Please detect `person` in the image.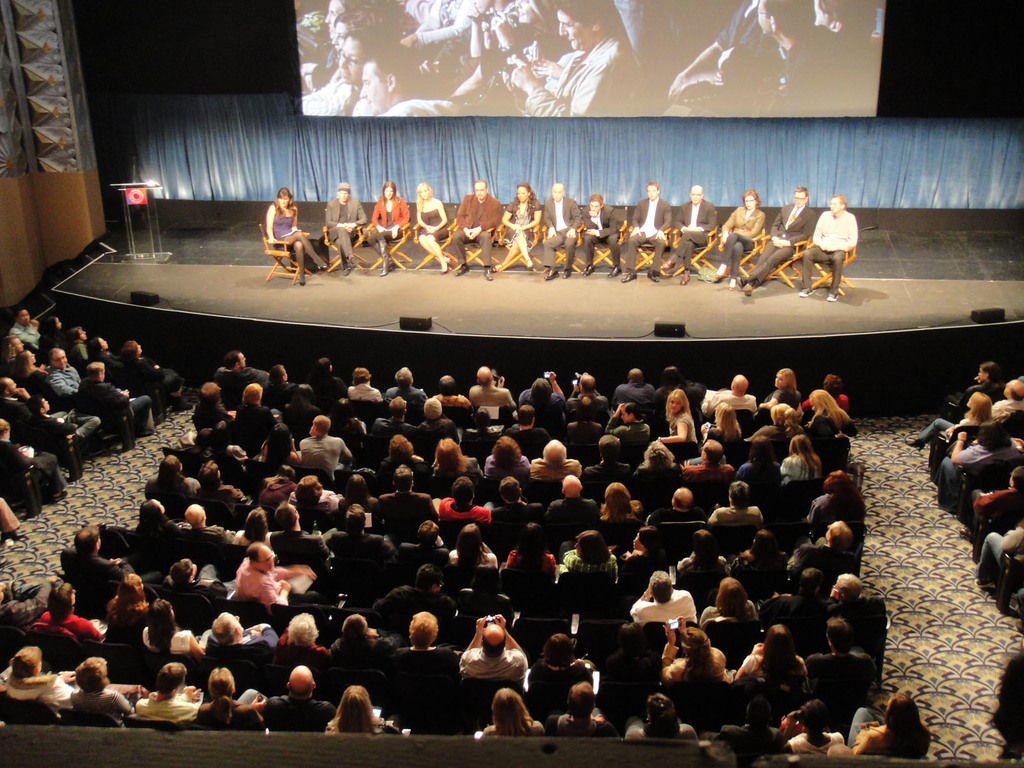
(450,180,504,278).
